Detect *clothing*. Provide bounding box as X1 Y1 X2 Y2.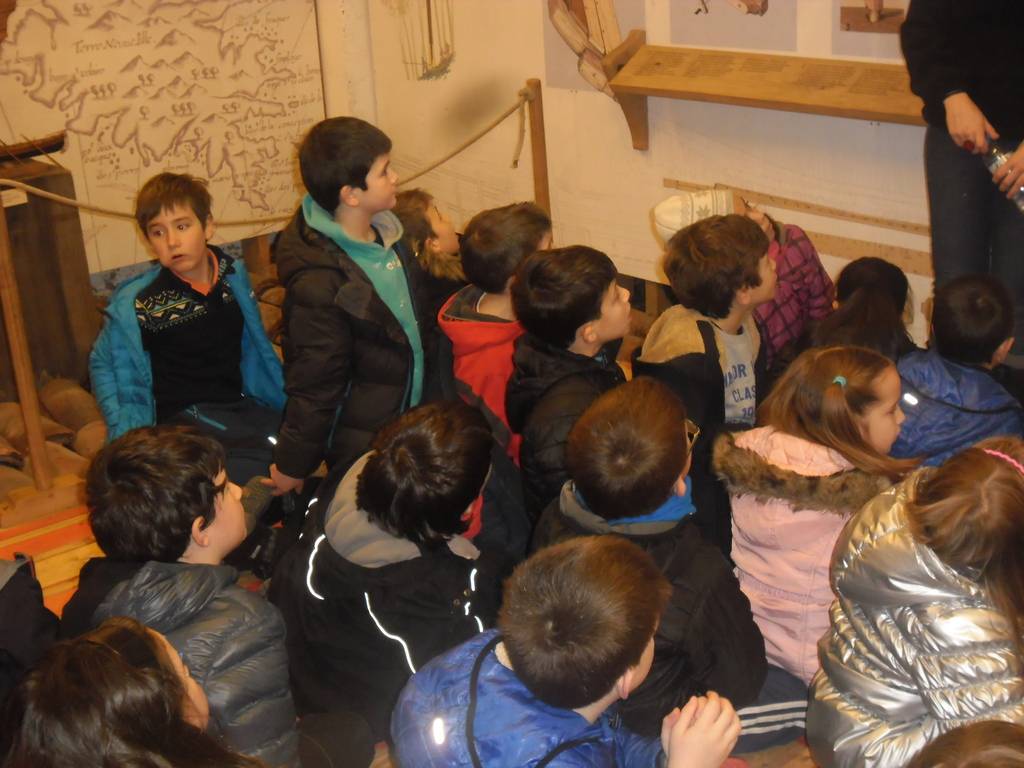
901 0 1023 372.
